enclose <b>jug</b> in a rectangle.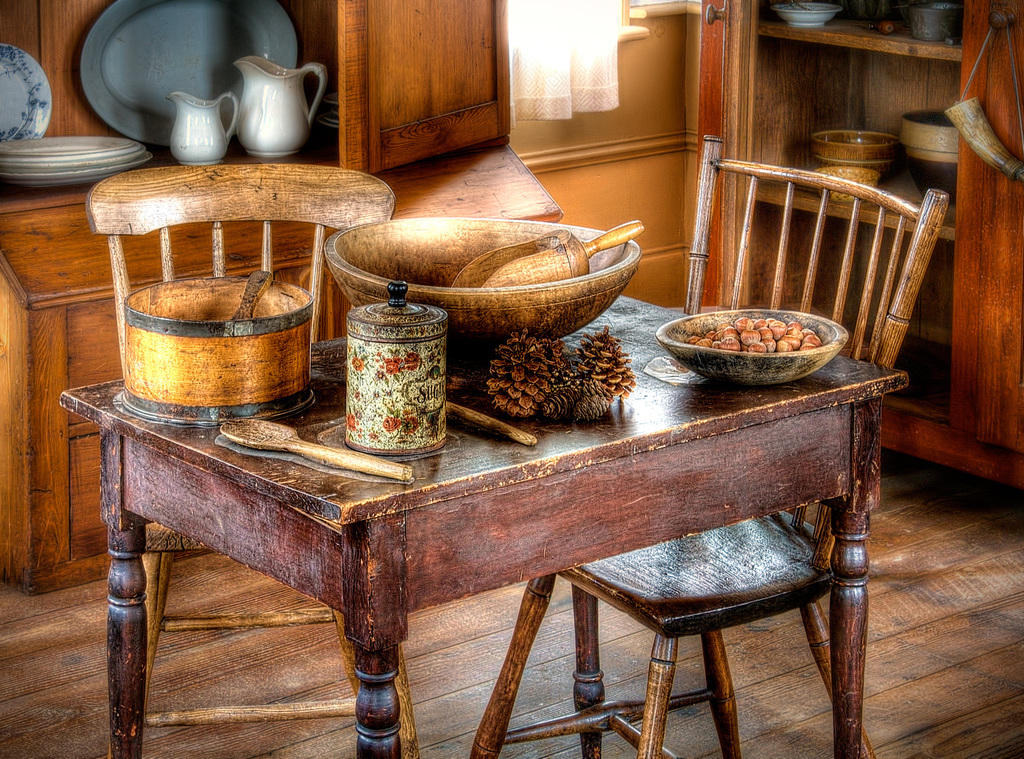
[229,55,325,161].
